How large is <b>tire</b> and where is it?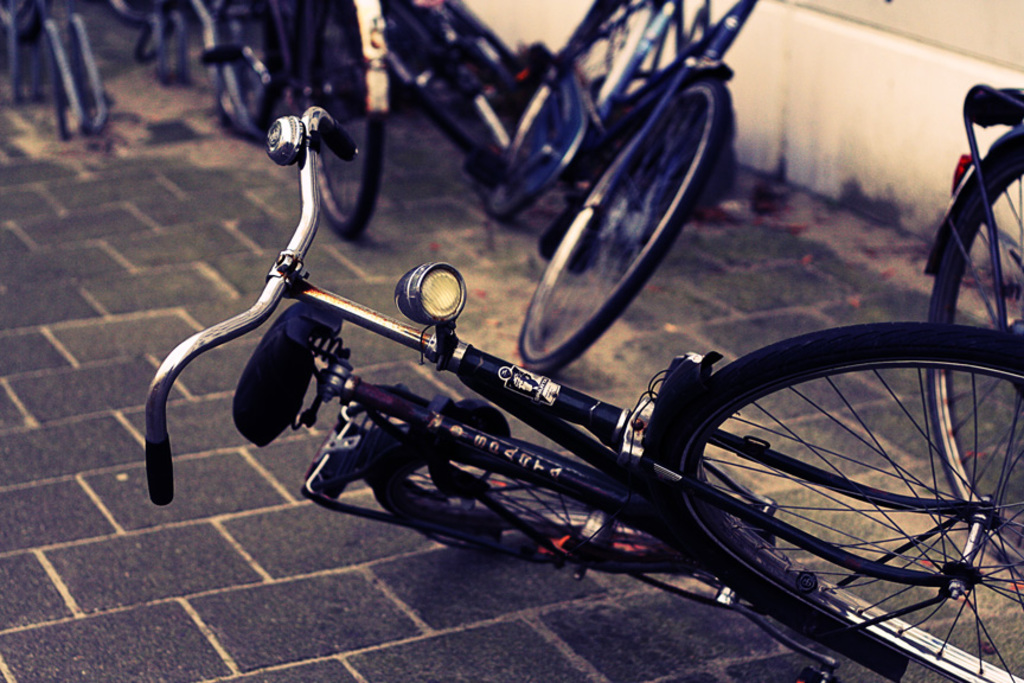
Bounding box: [x1=397, y1=452, x2=696, y2=564].
